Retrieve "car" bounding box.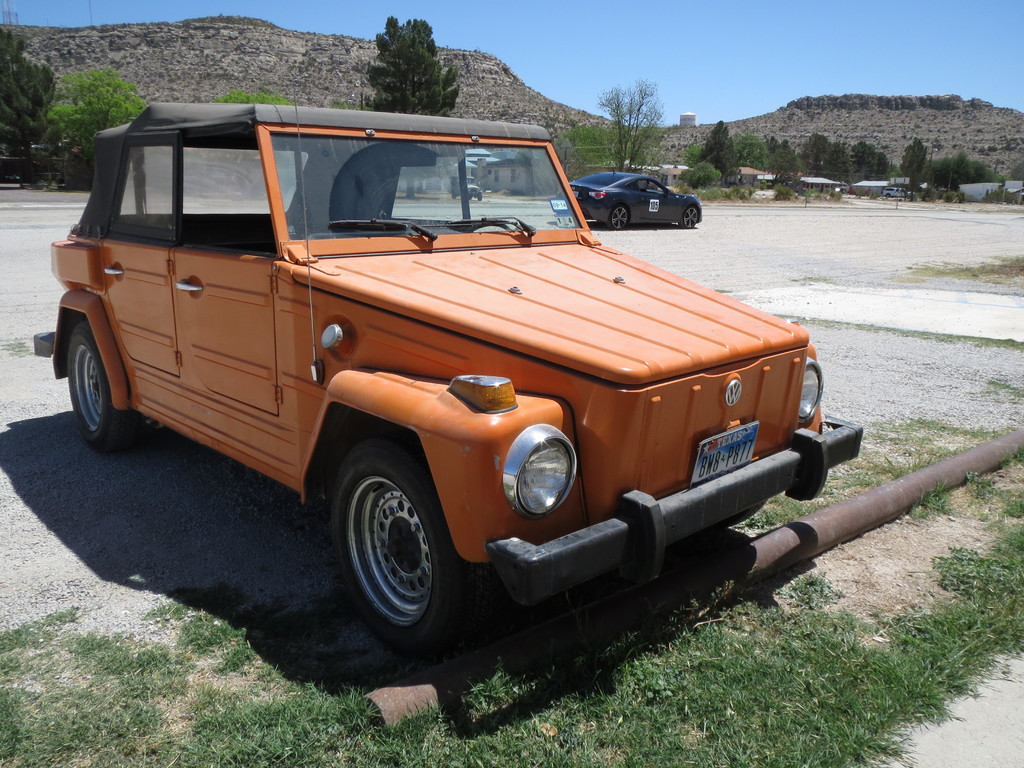
Bounding box: l=54, t=112, r=846, b=648.
